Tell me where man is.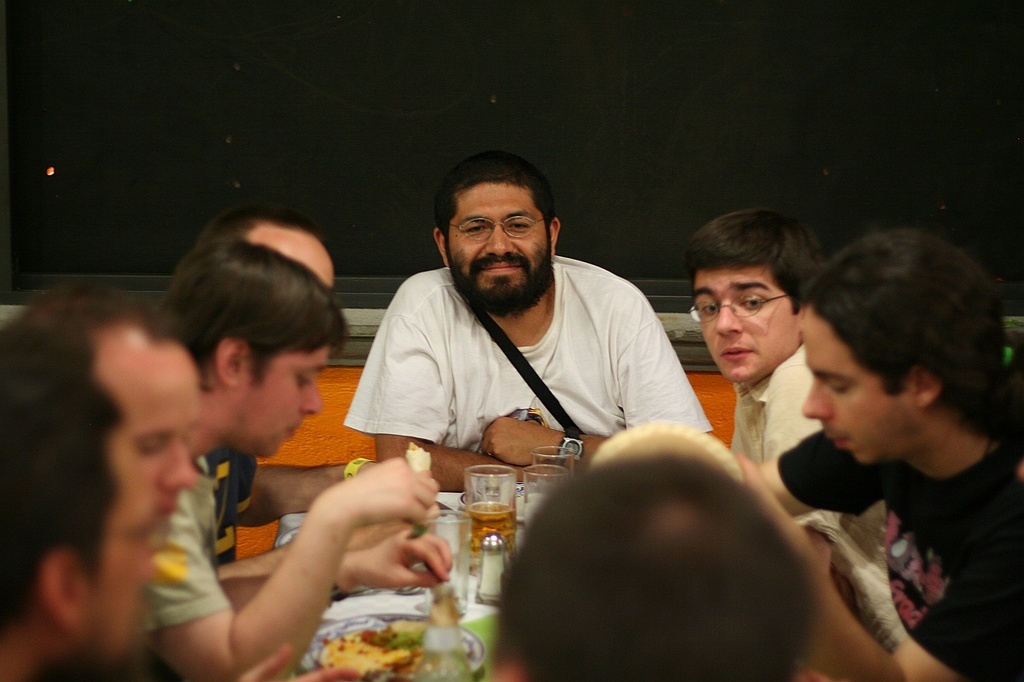
man is at (731,232,1023,681).
